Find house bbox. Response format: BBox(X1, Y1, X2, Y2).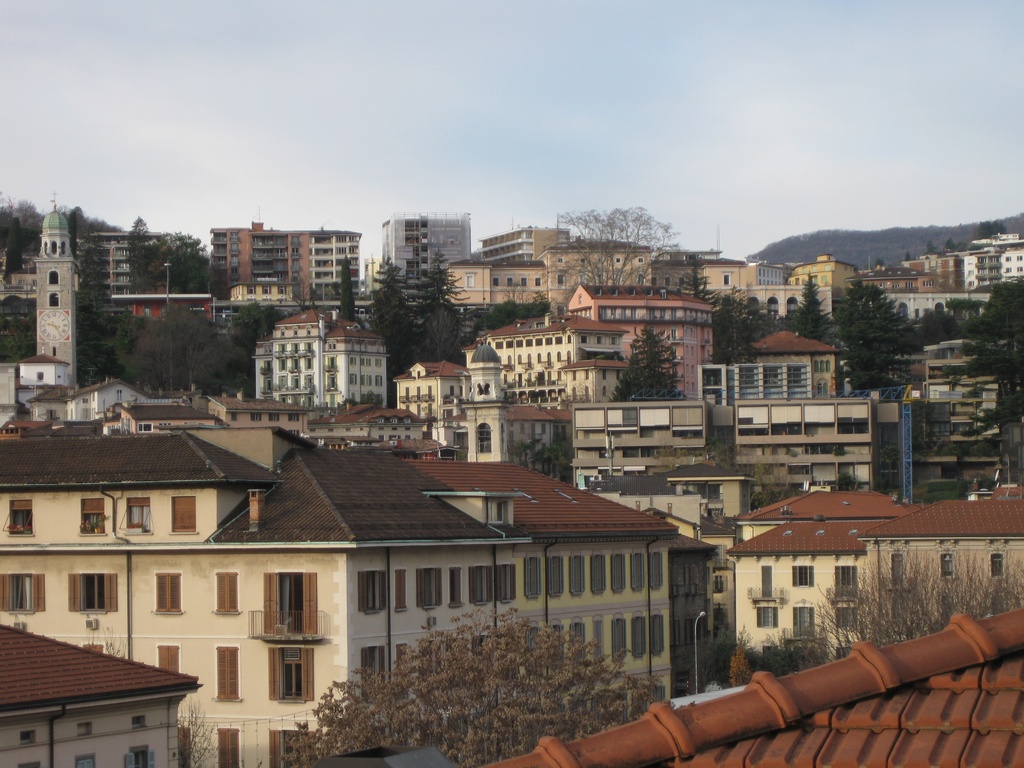
BBox(568, 284, 716, 396).
